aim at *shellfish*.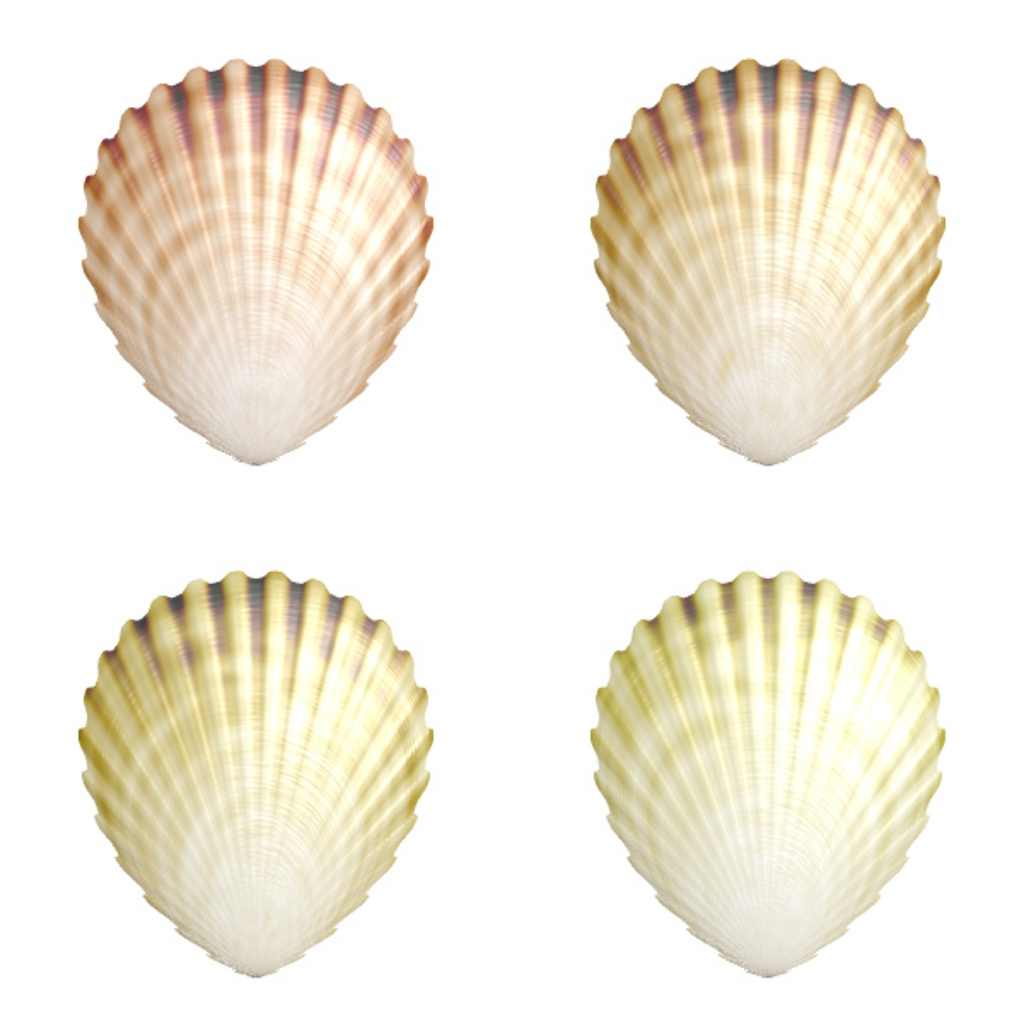
Aimed at {"left": 587, "top": 51, "right": 951, "bottom": 473}.
